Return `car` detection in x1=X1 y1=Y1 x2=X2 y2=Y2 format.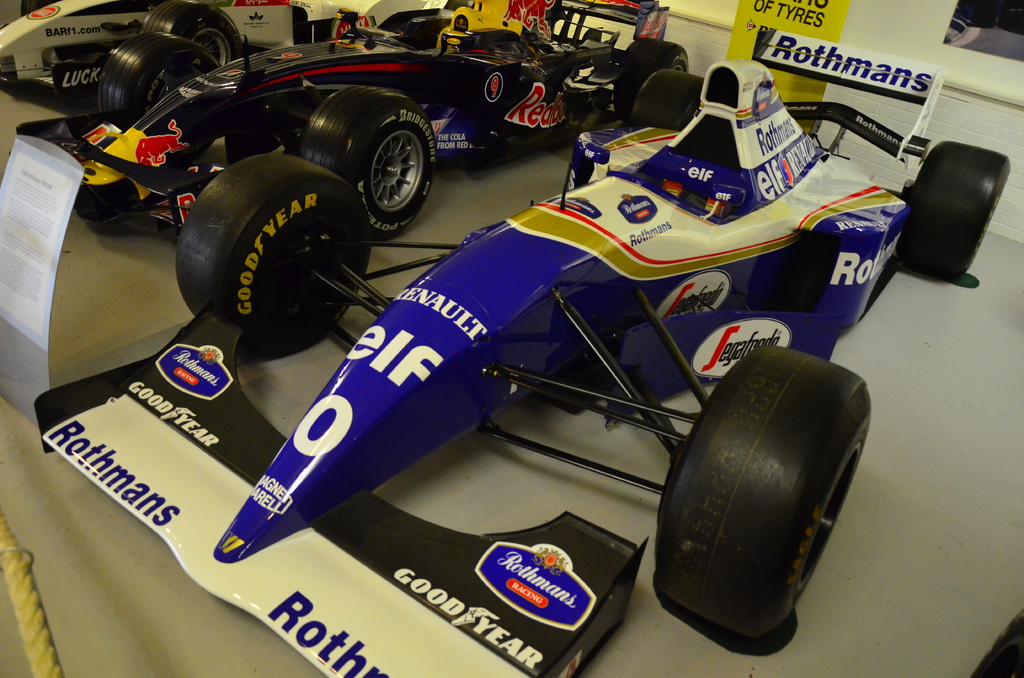
x1=15 y1=0 x2=694 y2=248.
